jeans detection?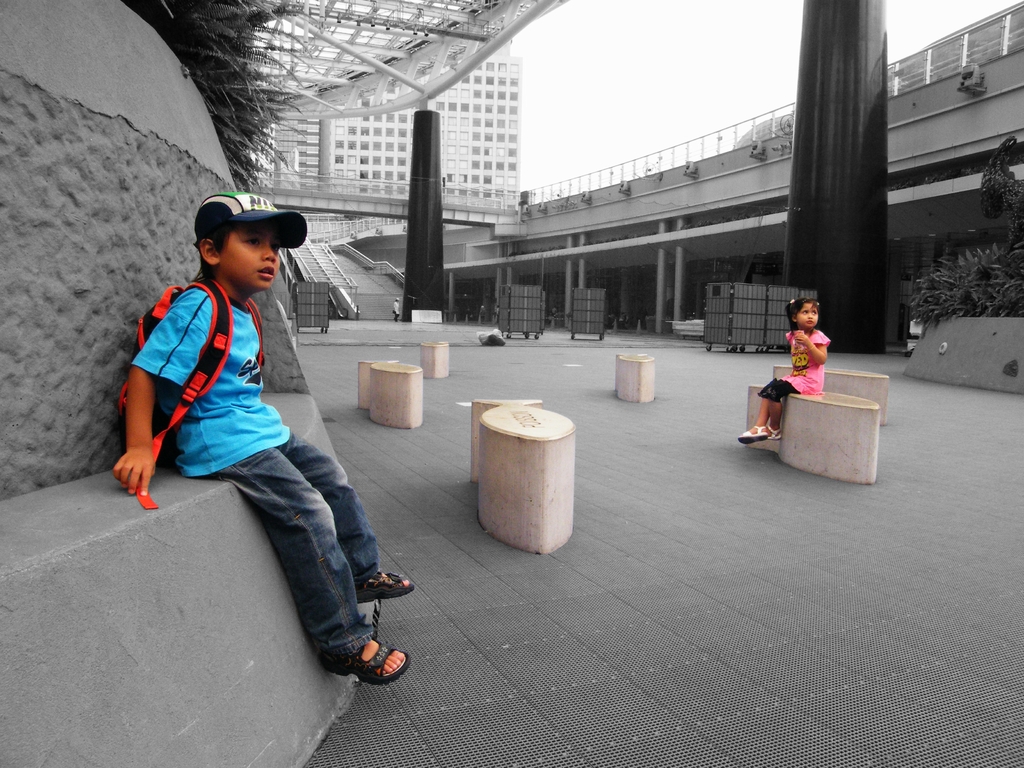
box=[214, 432, 385, 659]
